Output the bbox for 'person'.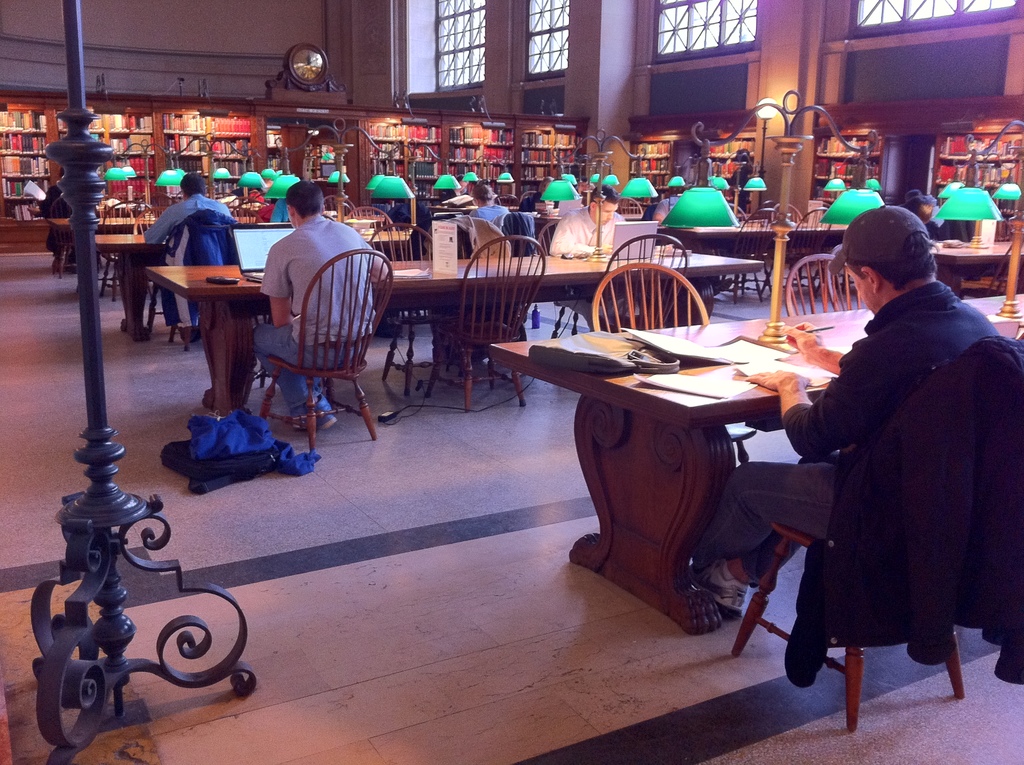
[685, 207, 1020, 615].
